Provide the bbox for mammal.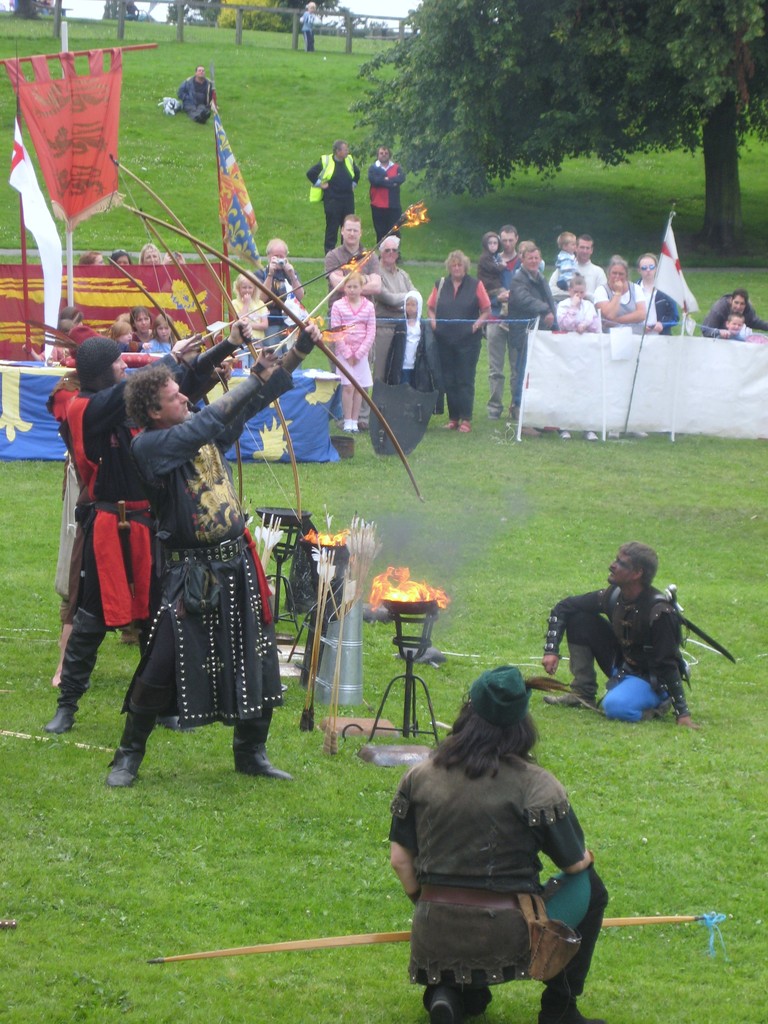
(left=40, top=315, right=256, bottom=733).
